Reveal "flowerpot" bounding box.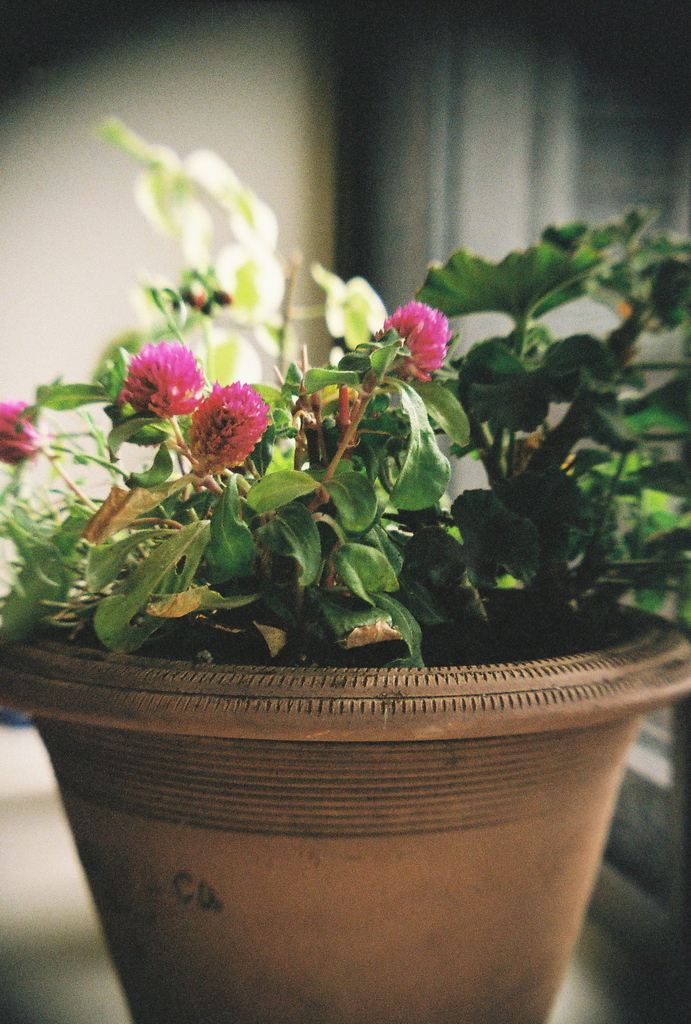
Revealed: crop(0, 600, 690, 1023).
